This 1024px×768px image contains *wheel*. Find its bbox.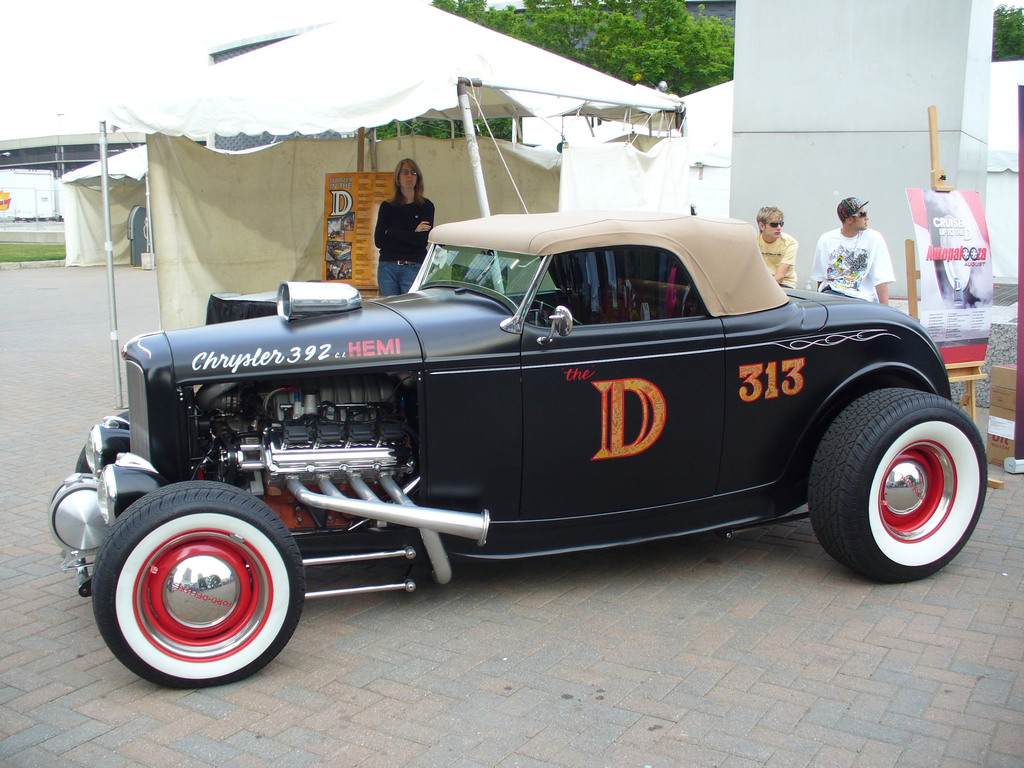
(x1=87, y1=479, x2=317, y2=692).
